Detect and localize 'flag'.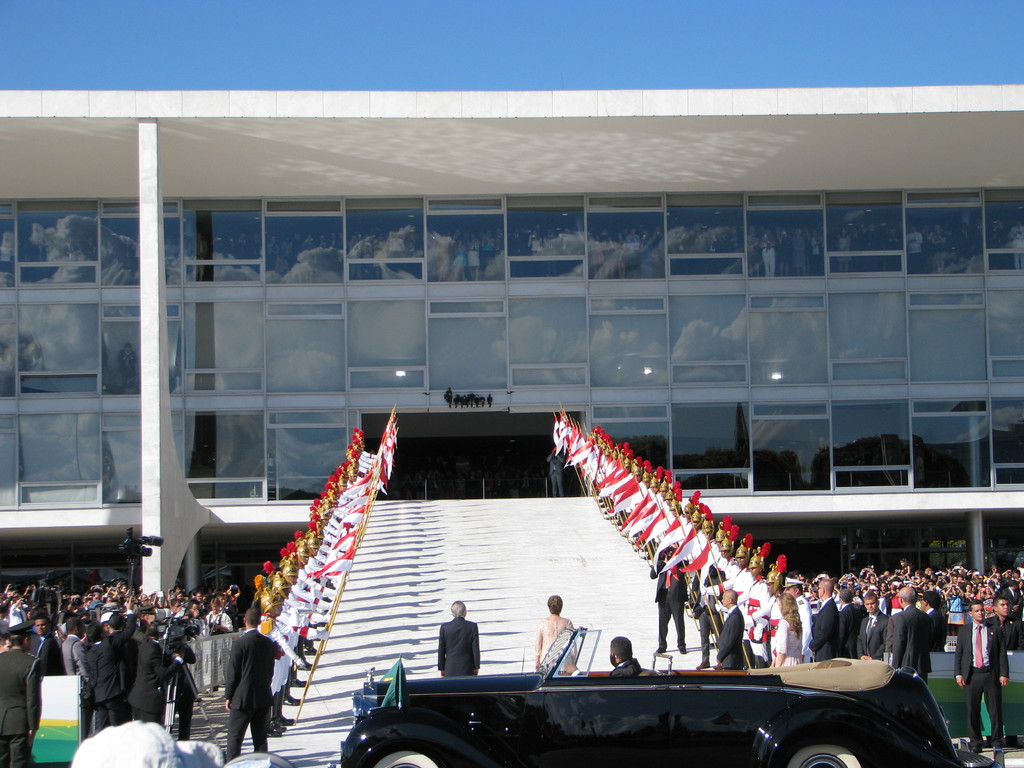
Localized at select_region(611, 474, 641, 518).
